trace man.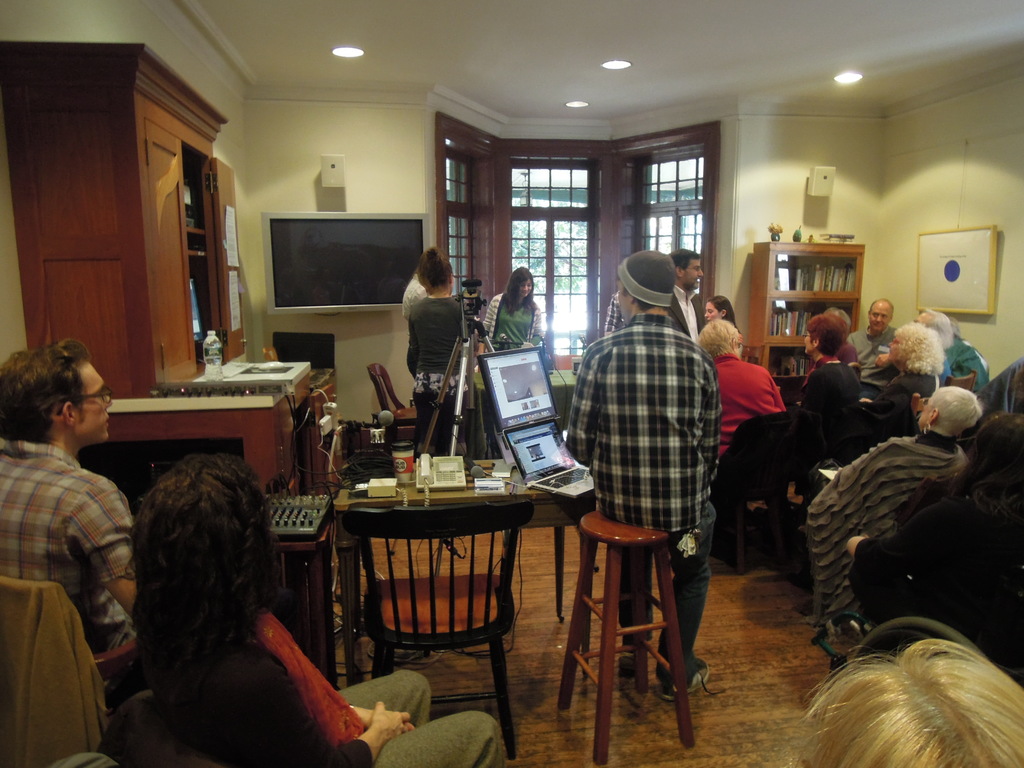
Traced to rect(402, 263, 429, 317).
